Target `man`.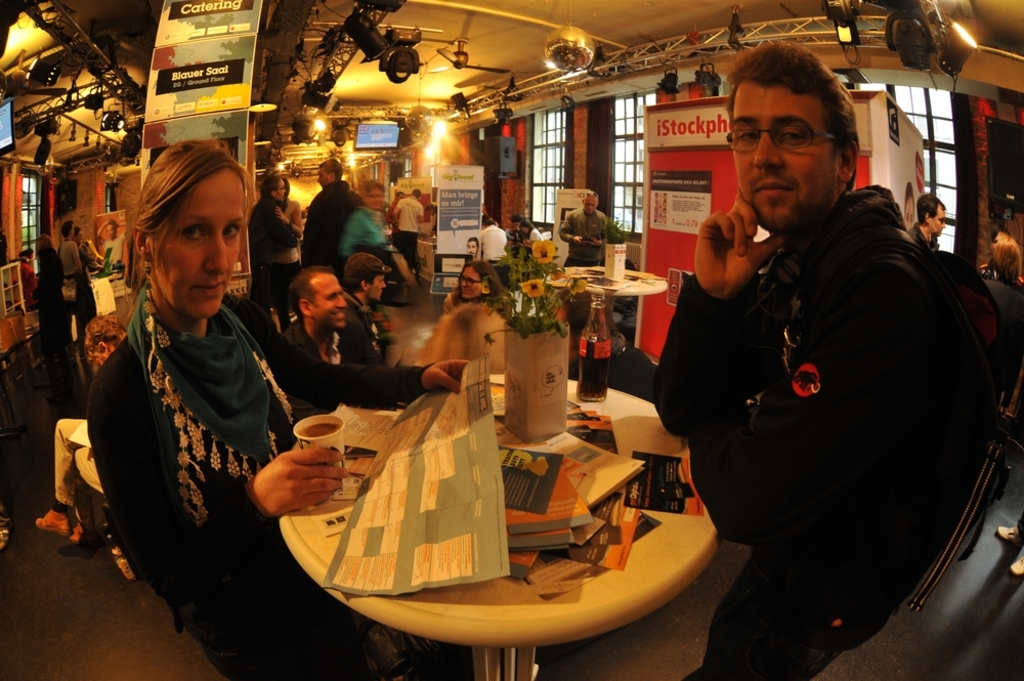
Target region: [91,216,127,266].
